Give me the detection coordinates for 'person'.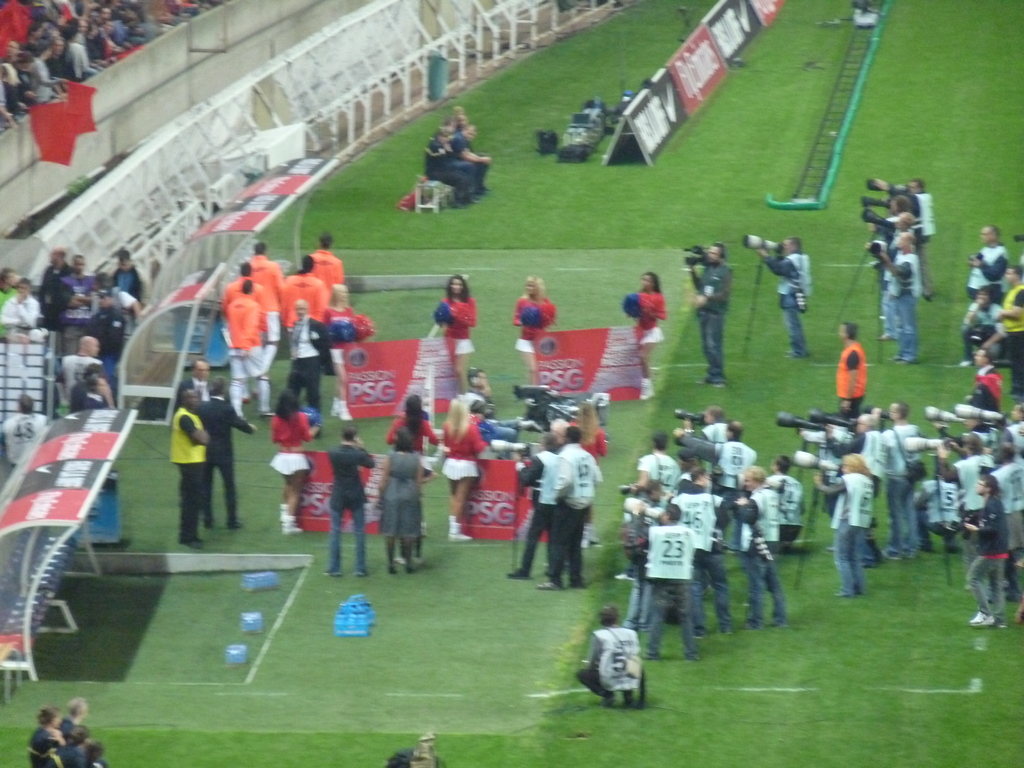
detection(175, 381, 213, 534).
